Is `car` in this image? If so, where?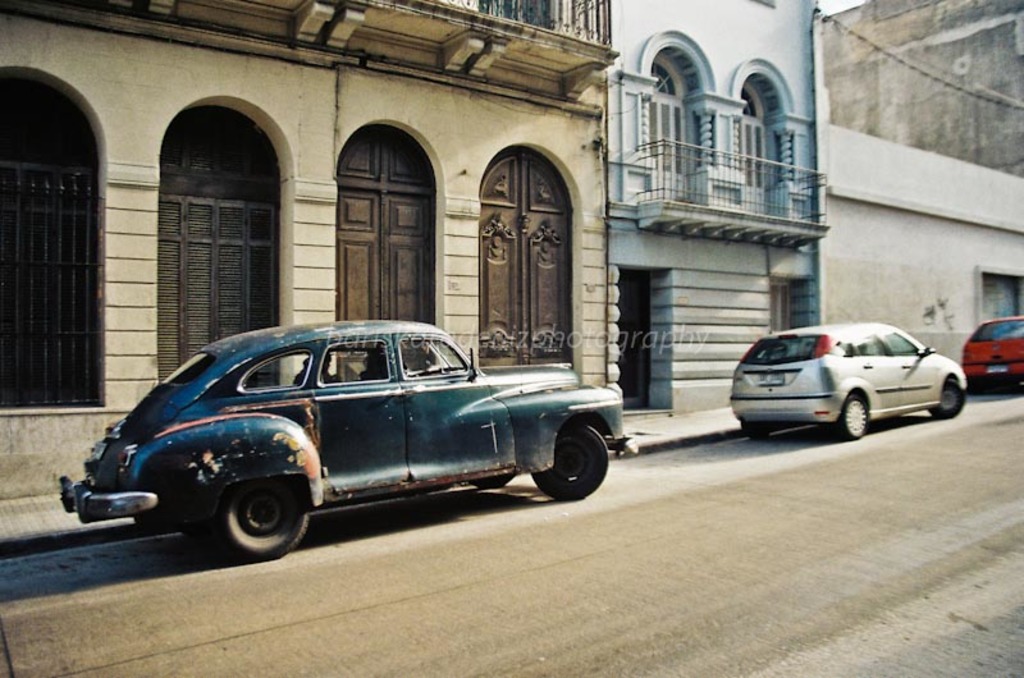
Yes, at <bbox>727, 321, 970, 440</bbox>.
